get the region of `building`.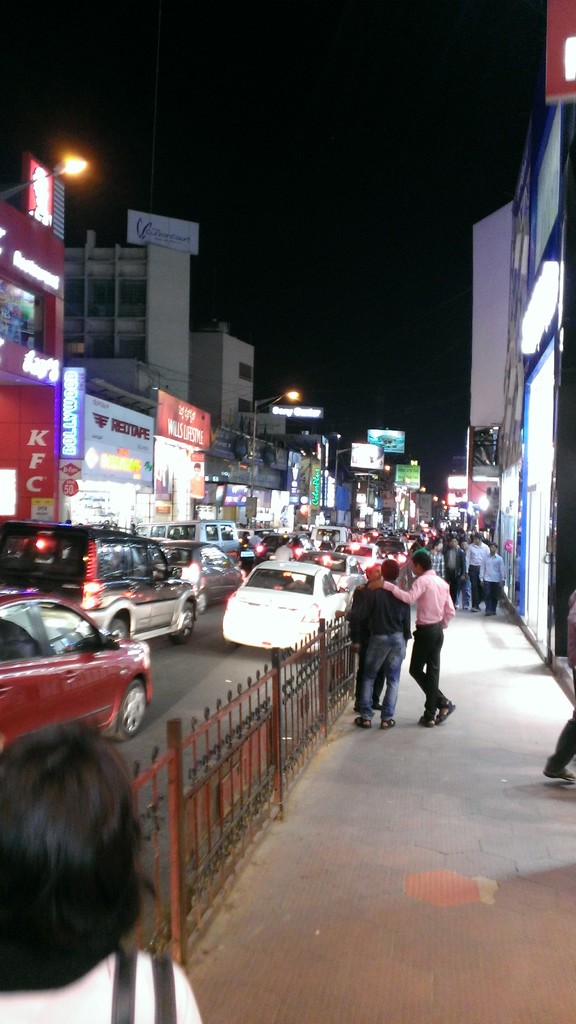
<bbox>48, 225, 200, 420</bbox>.
